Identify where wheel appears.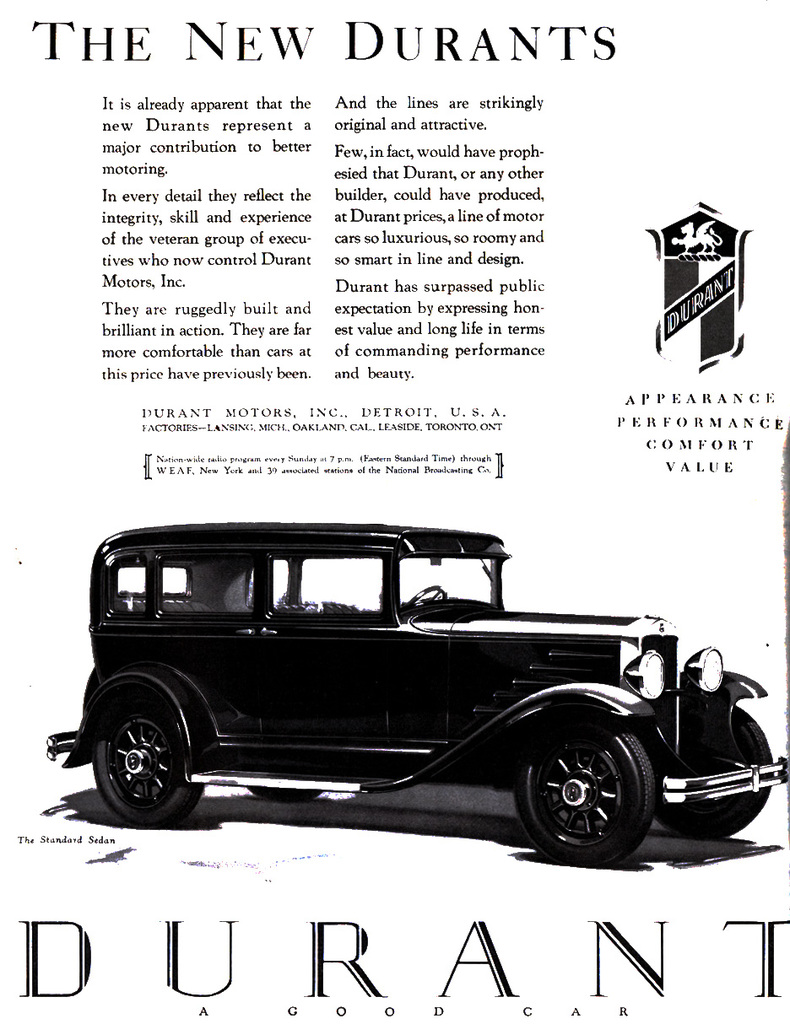
Appears at locate(250, 787, 321, 801).
